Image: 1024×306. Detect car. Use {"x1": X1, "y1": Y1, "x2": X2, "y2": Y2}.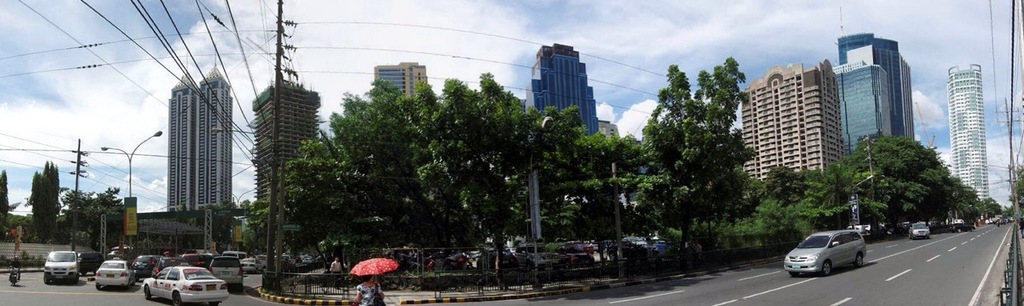
{"x1": 909, "y1": 221, "x2": 930, "y2": 238}.
